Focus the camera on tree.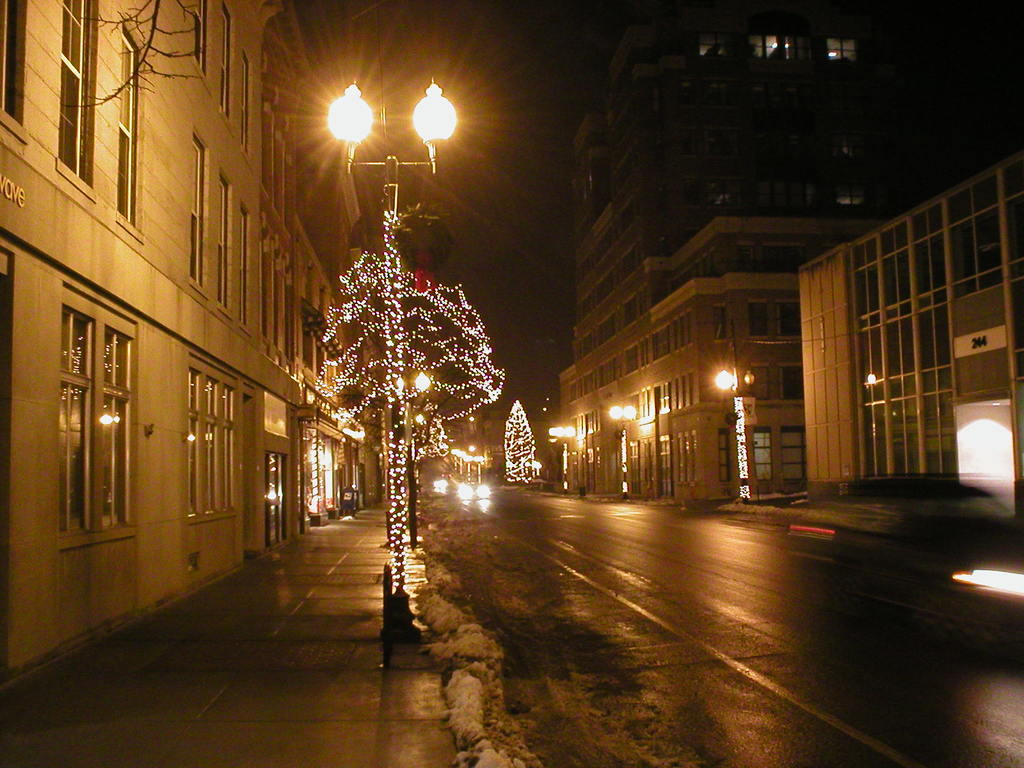
Focus region: {"x1": 308, "y1": 191, "x2": 506, "y2": 637}.
